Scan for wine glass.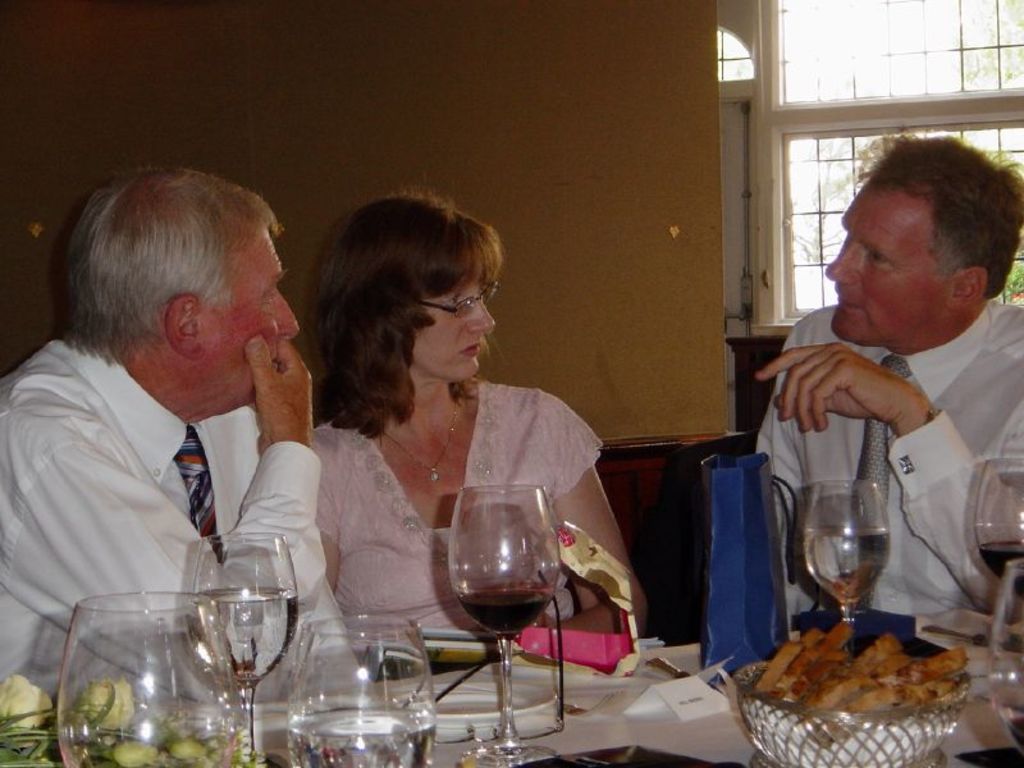
Scan result: <bbox>451, 481, 558, 767</bbox>.
